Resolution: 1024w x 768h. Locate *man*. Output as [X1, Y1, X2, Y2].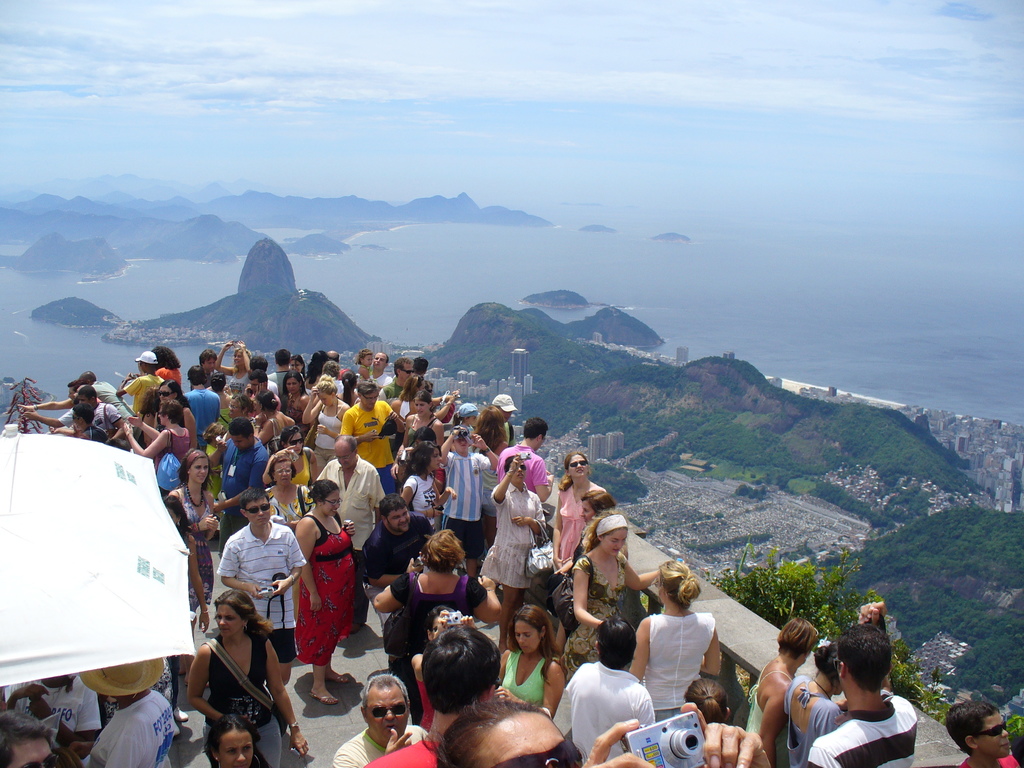
[334, 672, 429, 767].
